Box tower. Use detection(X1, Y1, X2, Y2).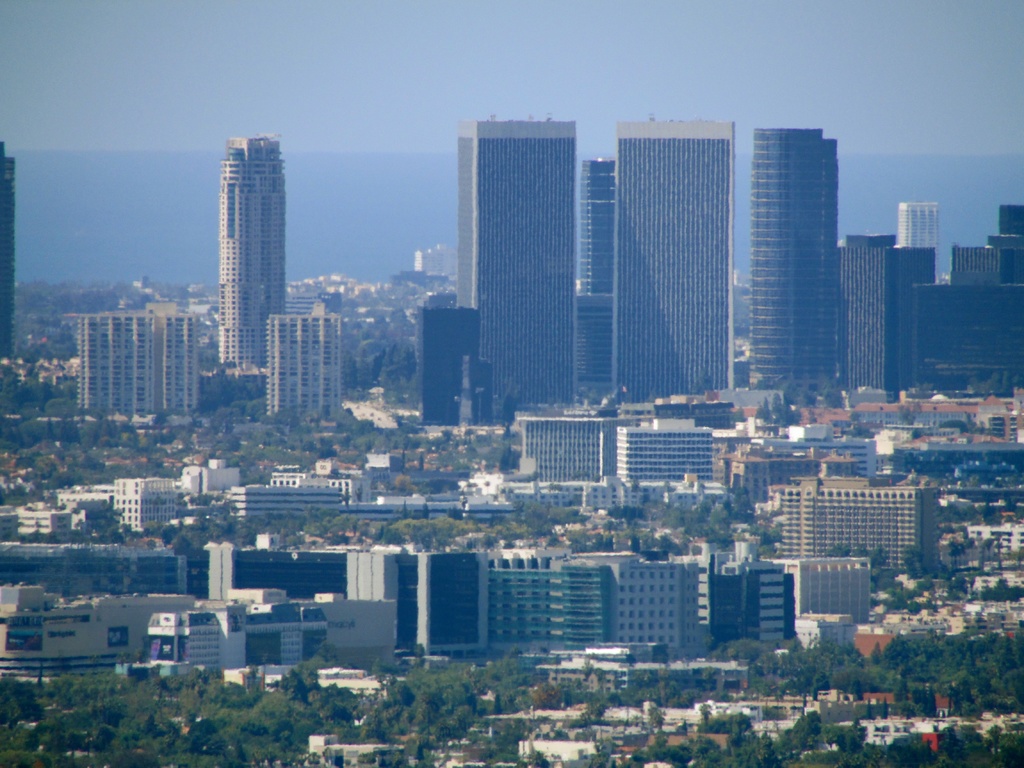
detection(606, 110, 743, 405).
